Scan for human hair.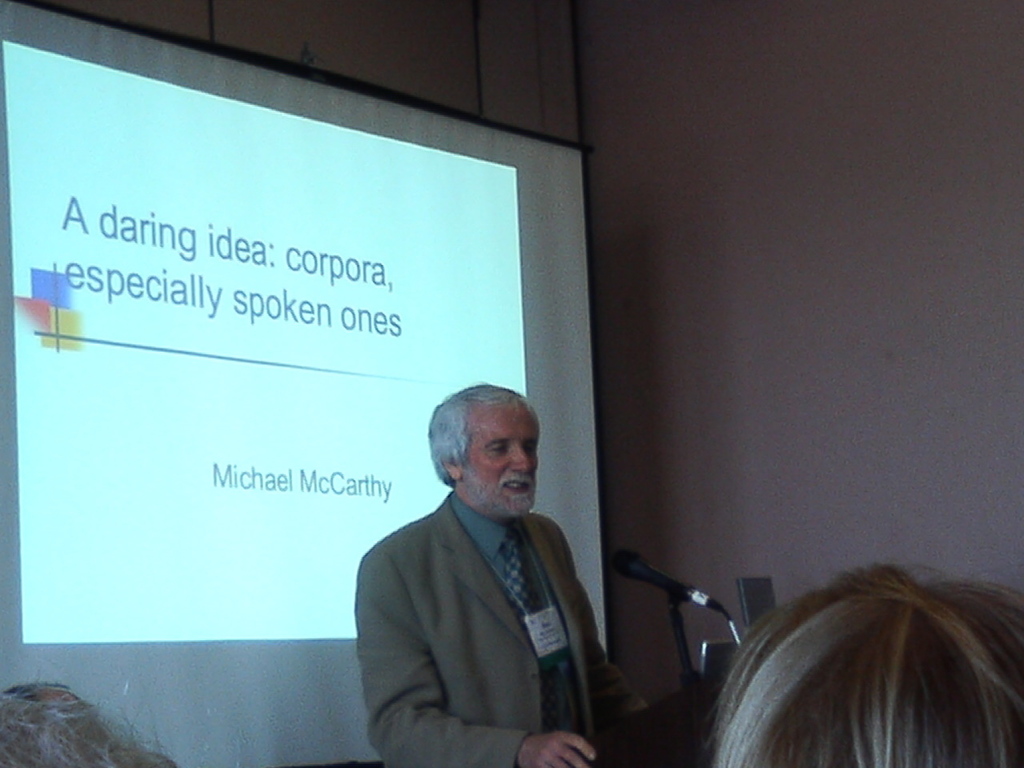
Scan result: <bbox>0, 668, 180, 767</bbox>.
